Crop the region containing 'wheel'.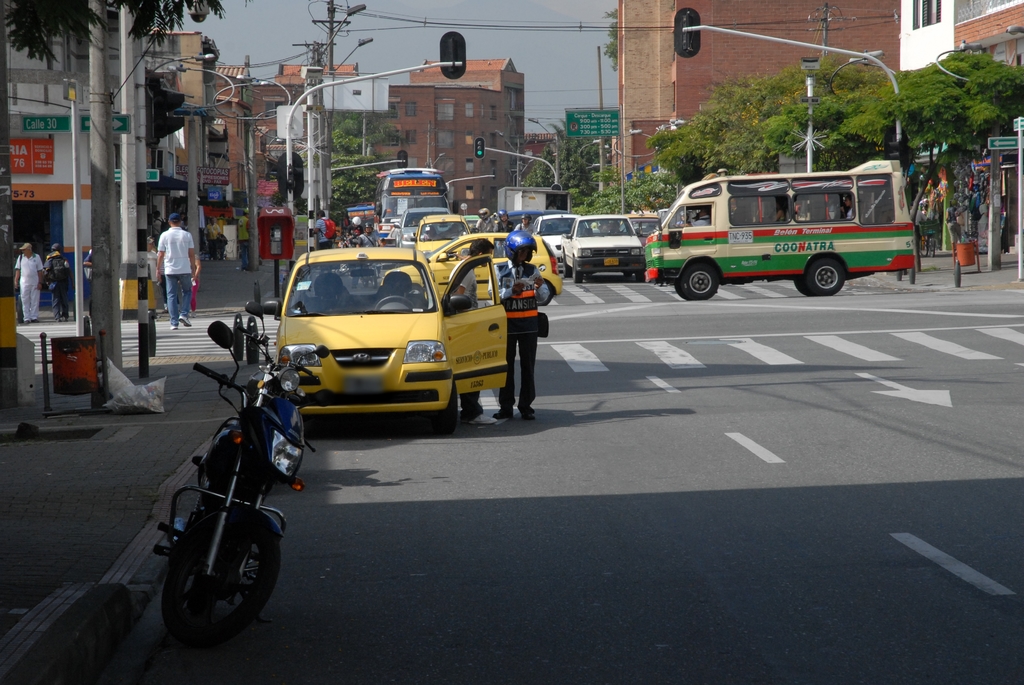
Crop region: detection(620, 271, 631, 281).
